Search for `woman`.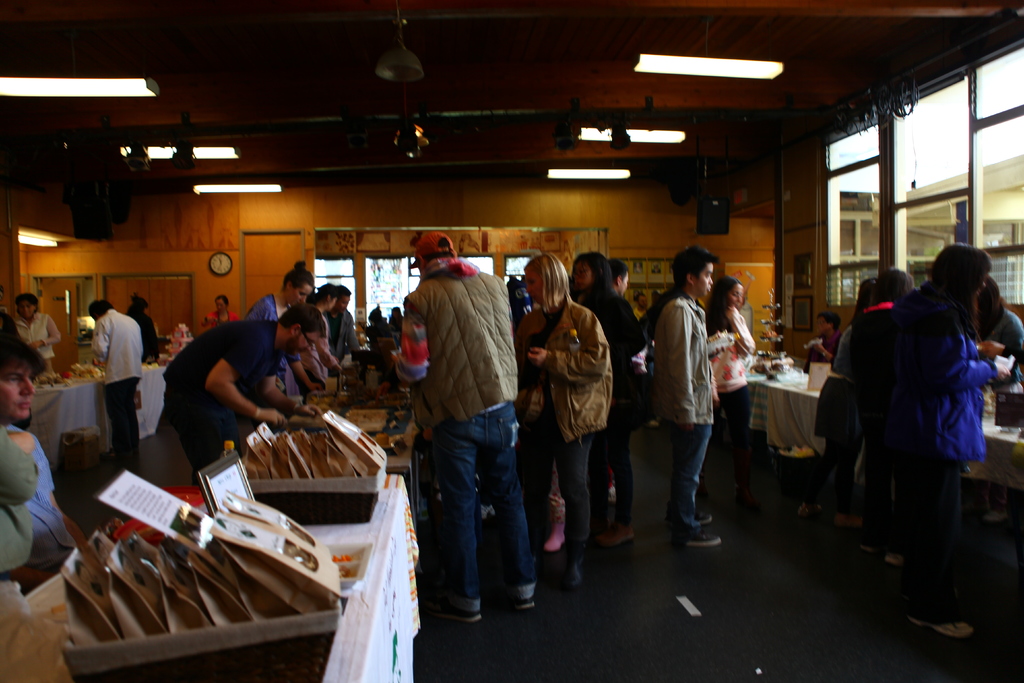
Found at bbox=[566, 249, 658, 552].
